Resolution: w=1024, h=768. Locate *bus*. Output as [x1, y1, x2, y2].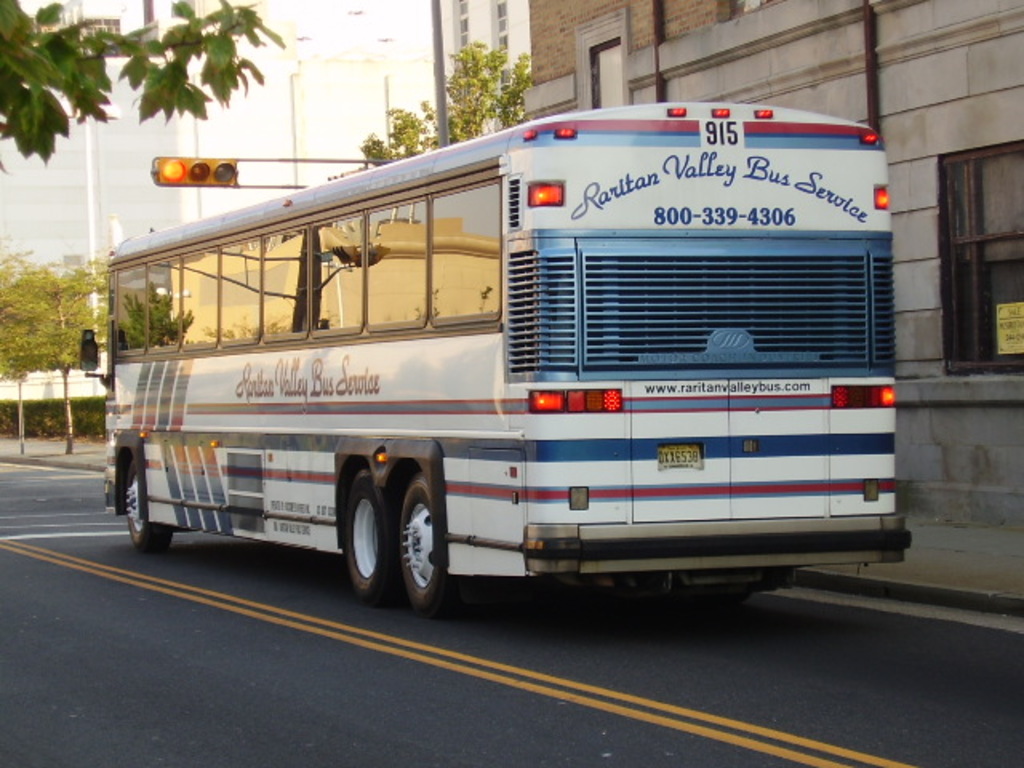
[77, 101, 912, 614].
